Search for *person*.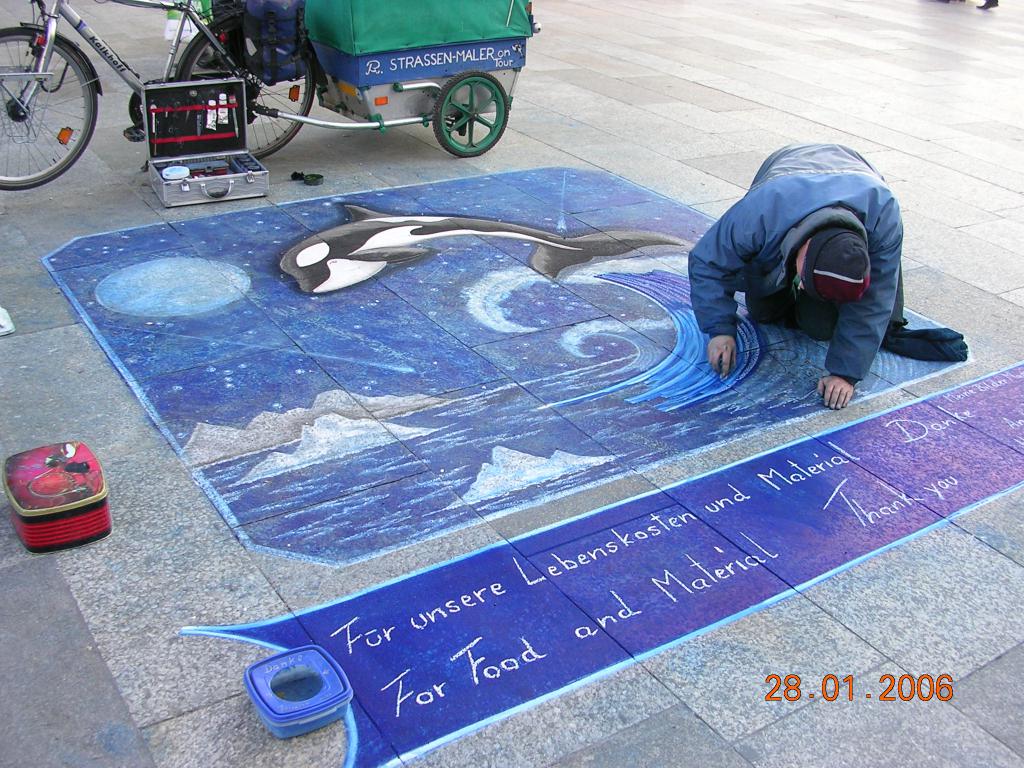
Found at Rect(692, 118, 961, 422).
